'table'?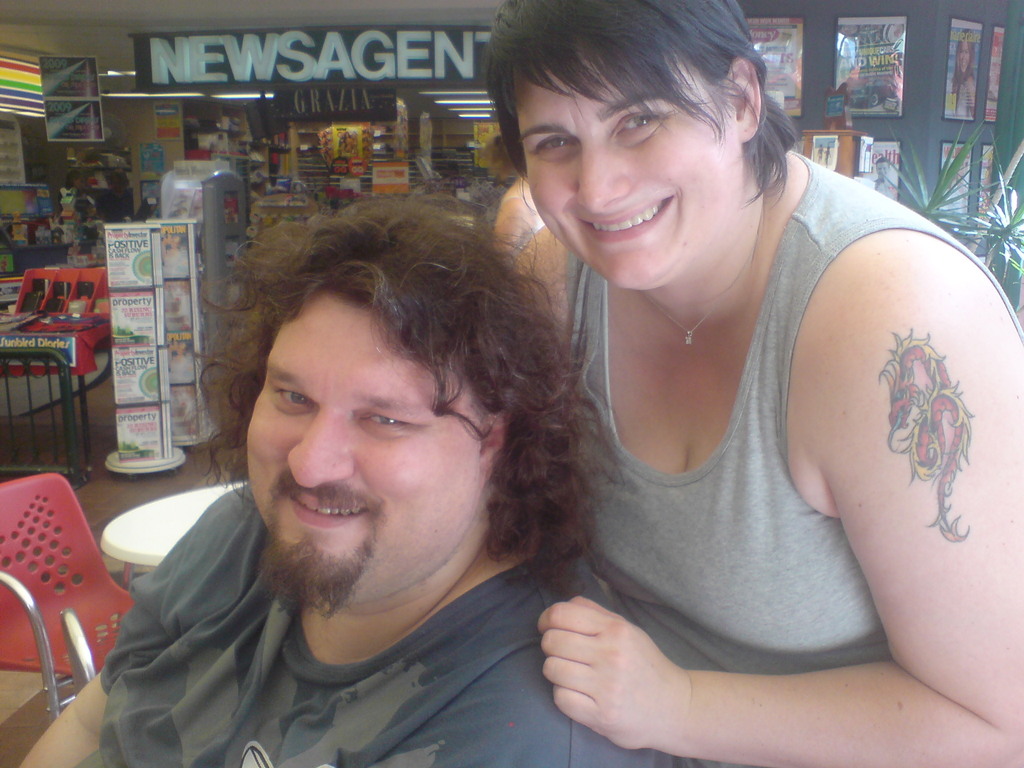
<region>1, 312, 112, 475</region>
